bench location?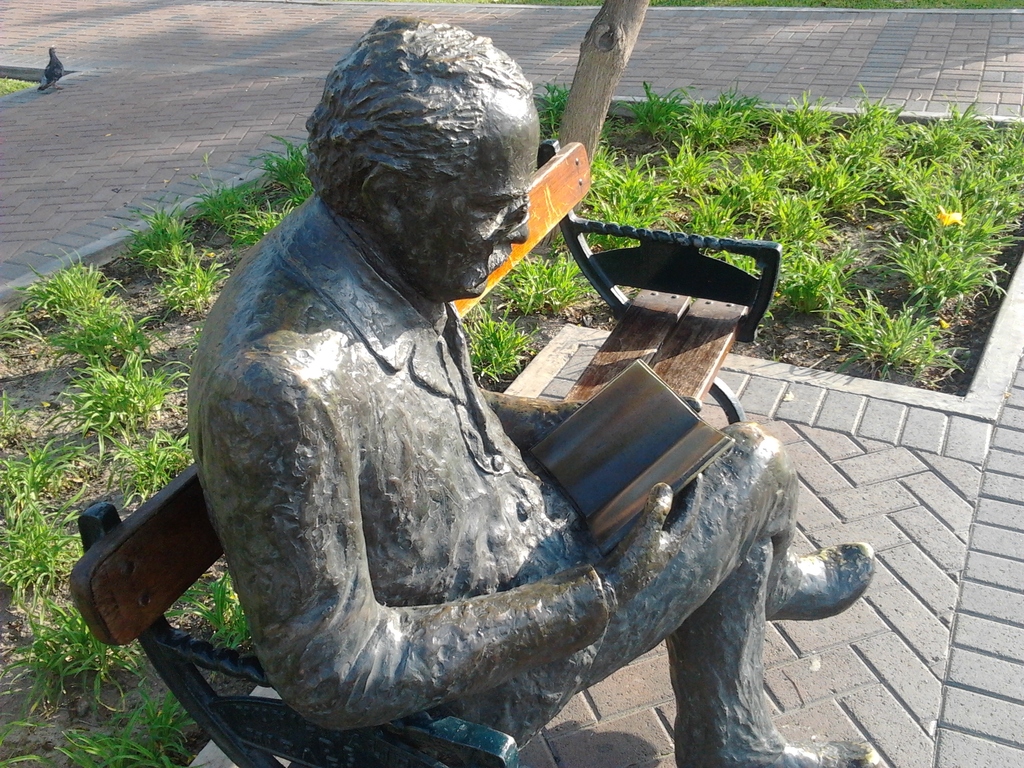
70, 141, 785, 767
